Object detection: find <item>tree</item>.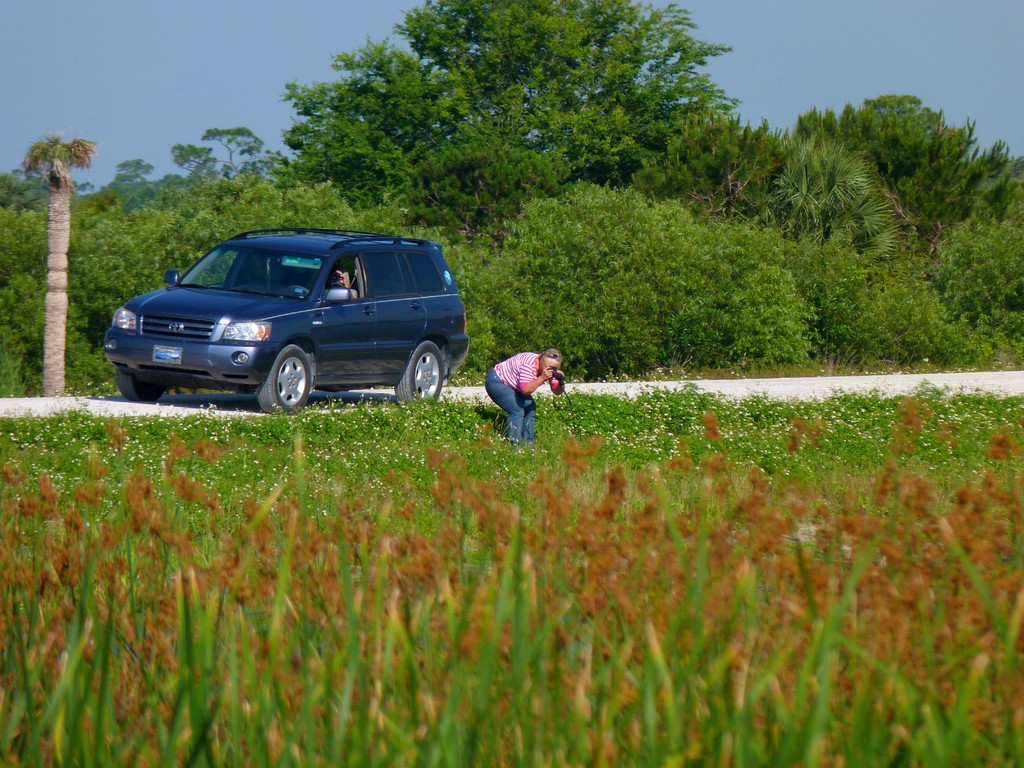
847,116,1011,248.
